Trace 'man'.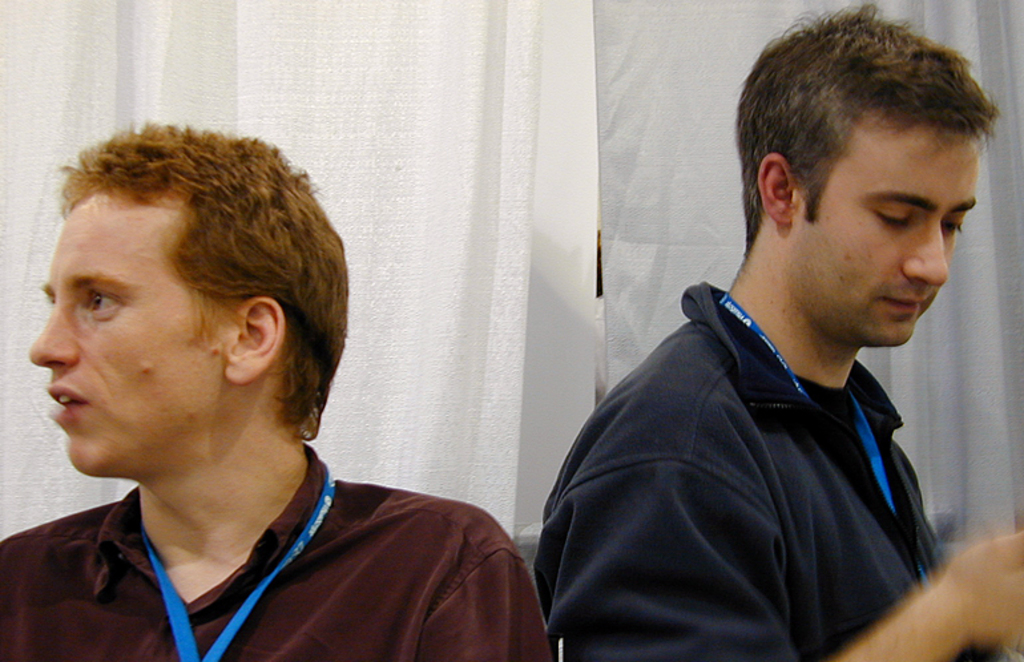
Traced to left=0, top=120, right=553, bottom=661.
